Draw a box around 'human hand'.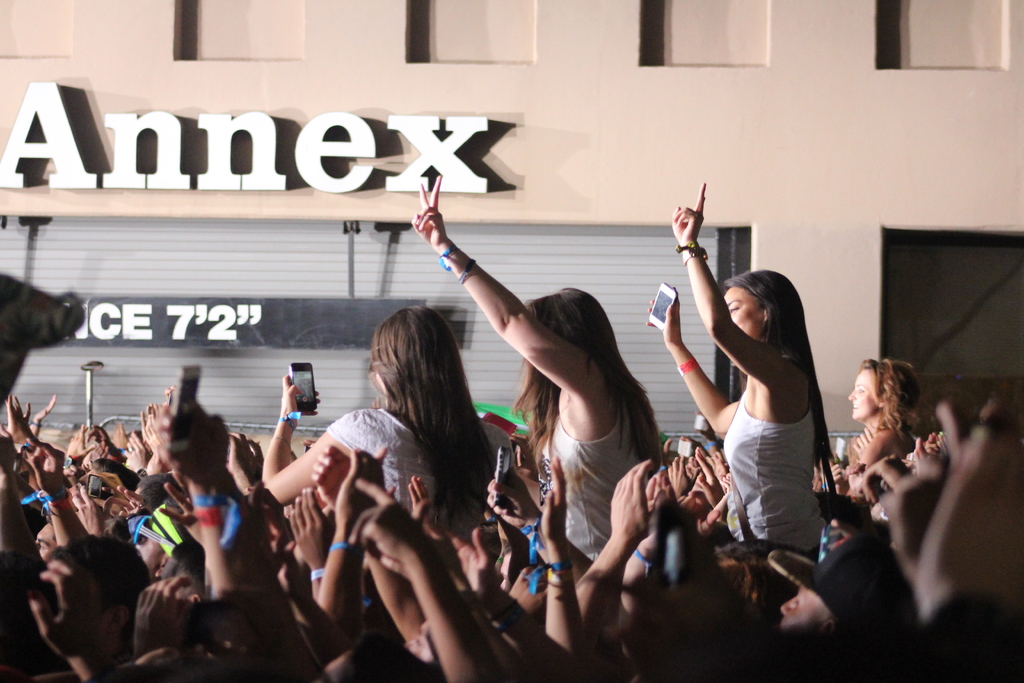
bbox=[348, 478, 434, 580].
